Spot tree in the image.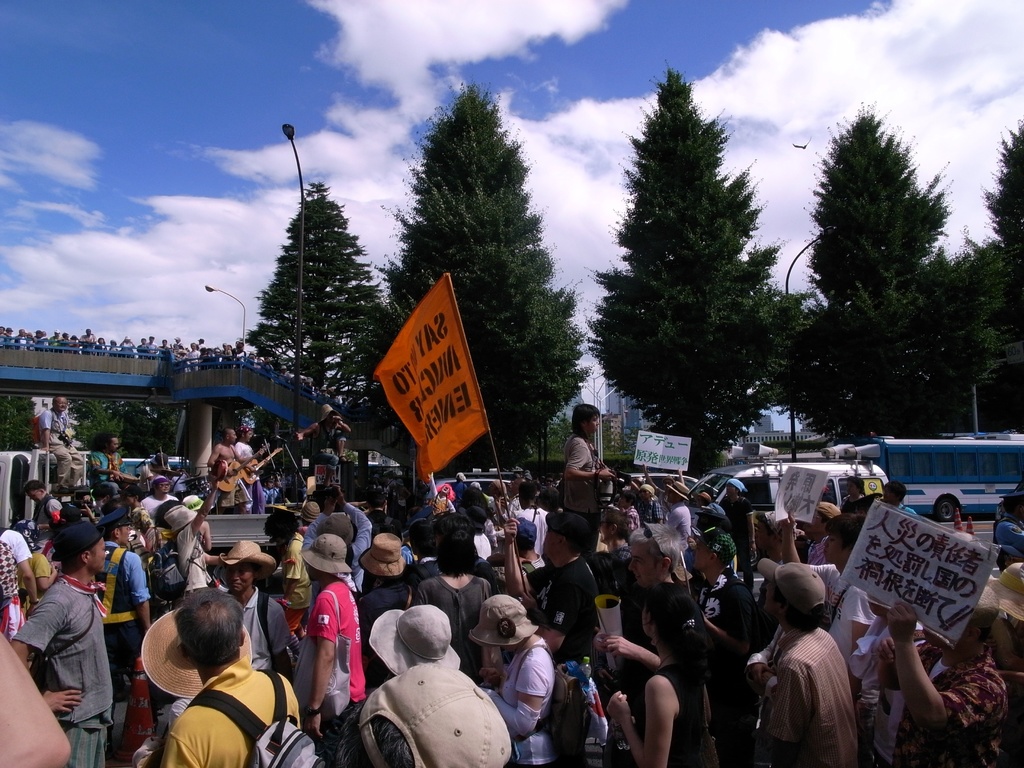
tree found at select_region(586, 55, 810, 489).
